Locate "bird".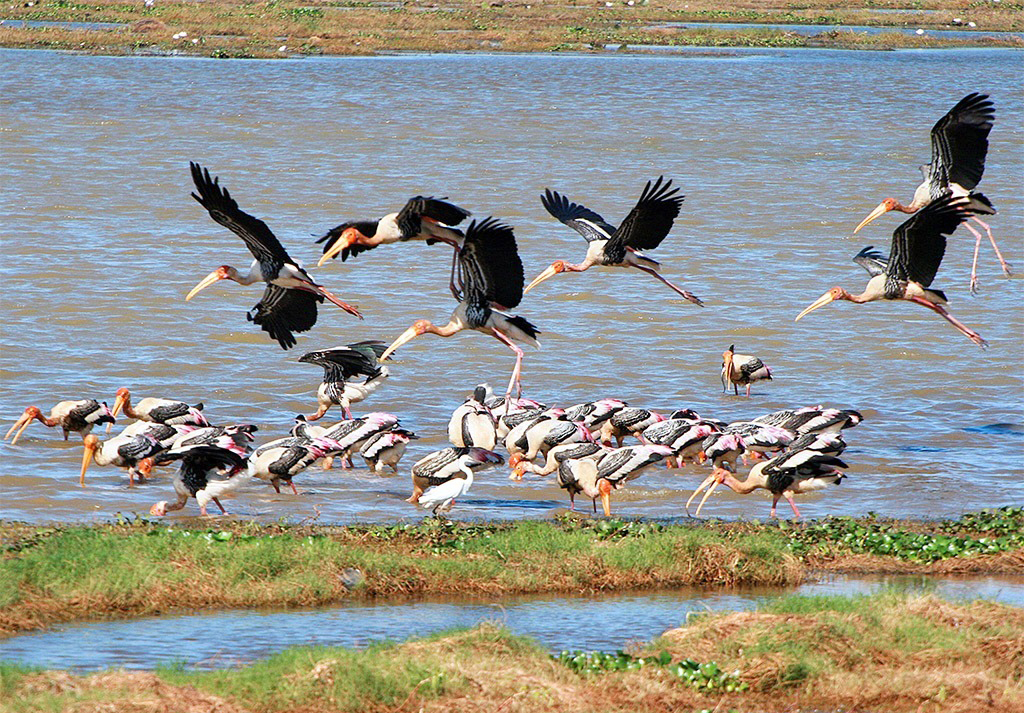
Bounding box: crop(365, 212, 555, 434).
